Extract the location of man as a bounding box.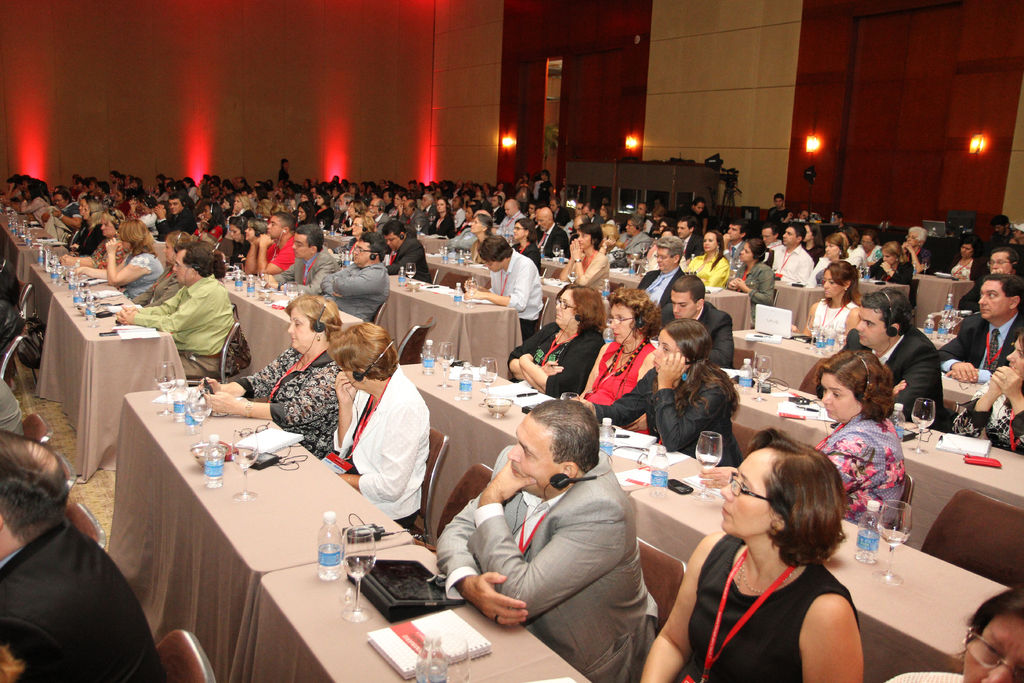
detection(724, 215, 748, 277).
